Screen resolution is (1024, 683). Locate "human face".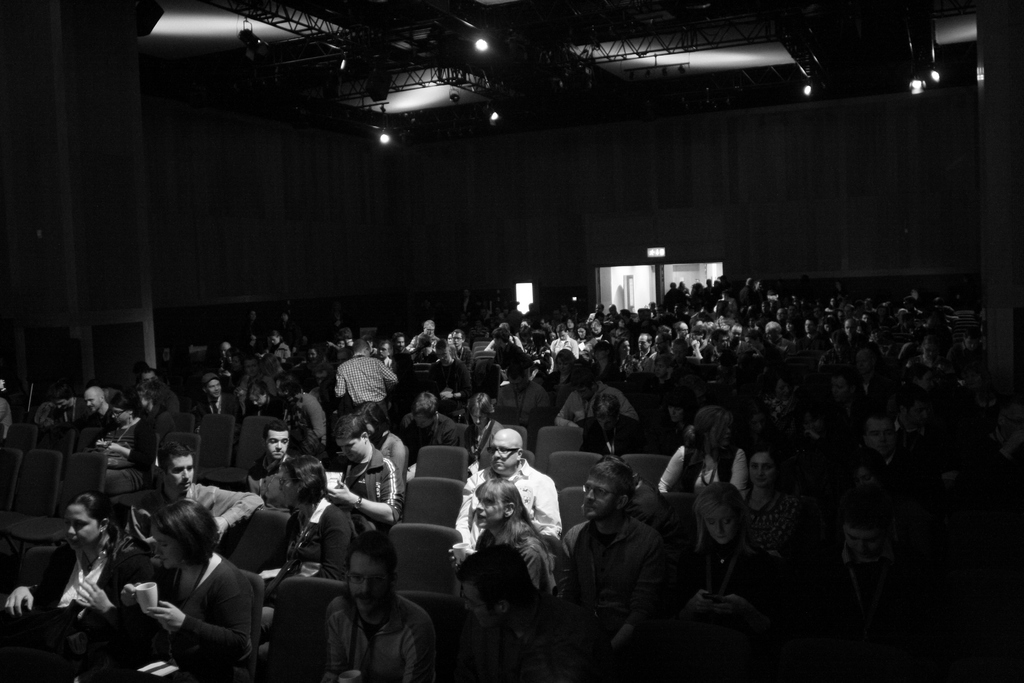
bbox=[149, 520, 177, 568].
